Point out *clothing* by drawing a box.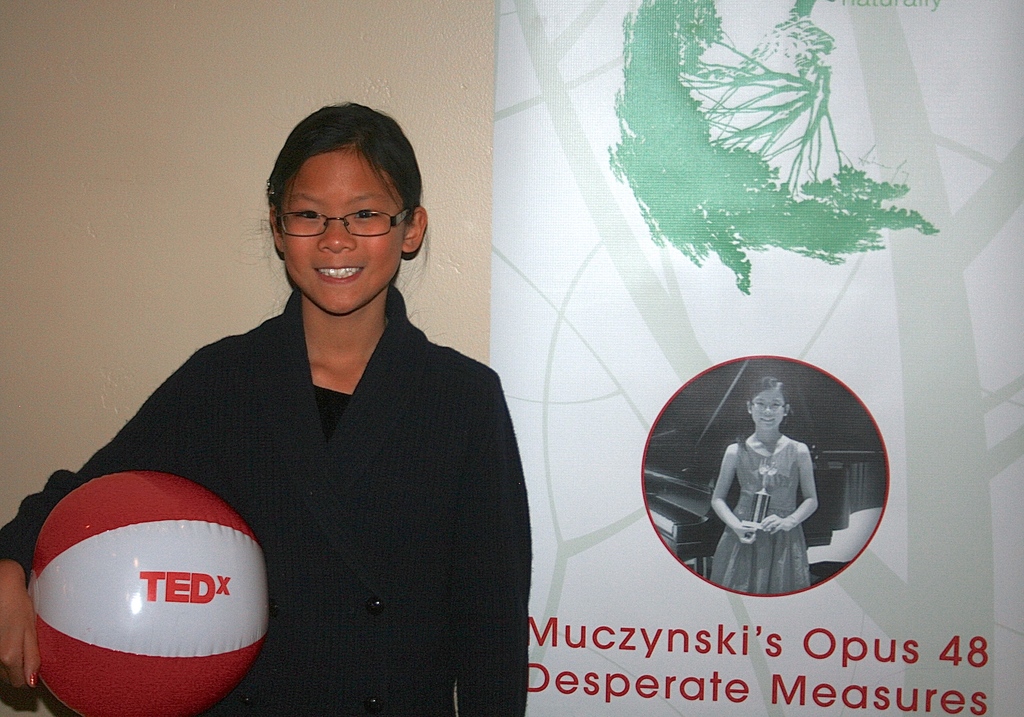
(left=688, top=389, right=860, bottom=591).
